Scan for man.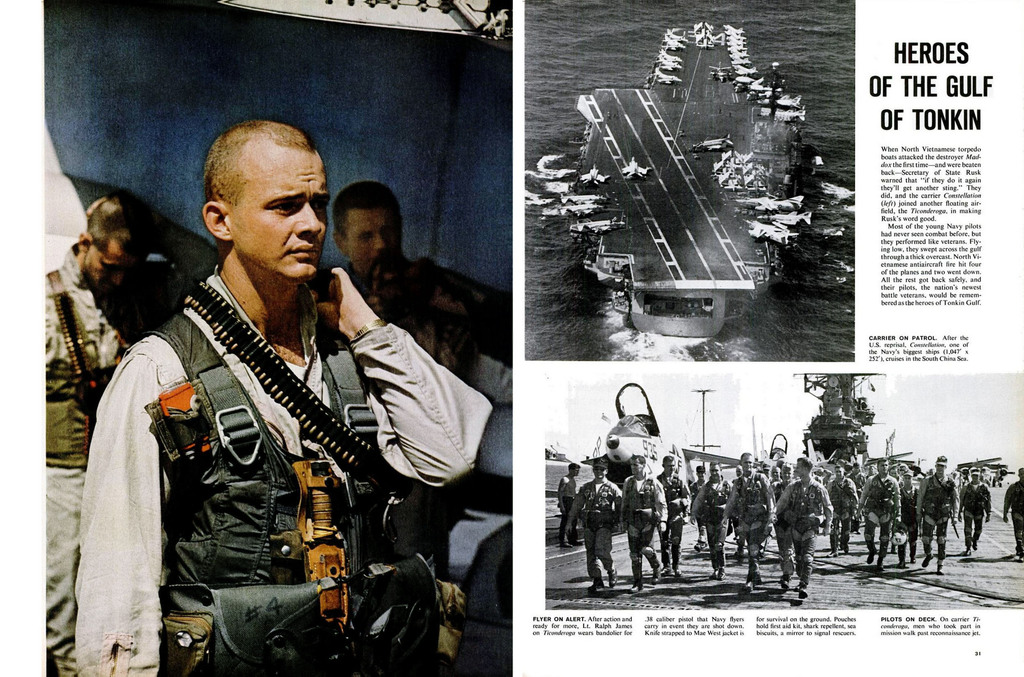
Scan result: BBox(831, 462, 855, 554).
